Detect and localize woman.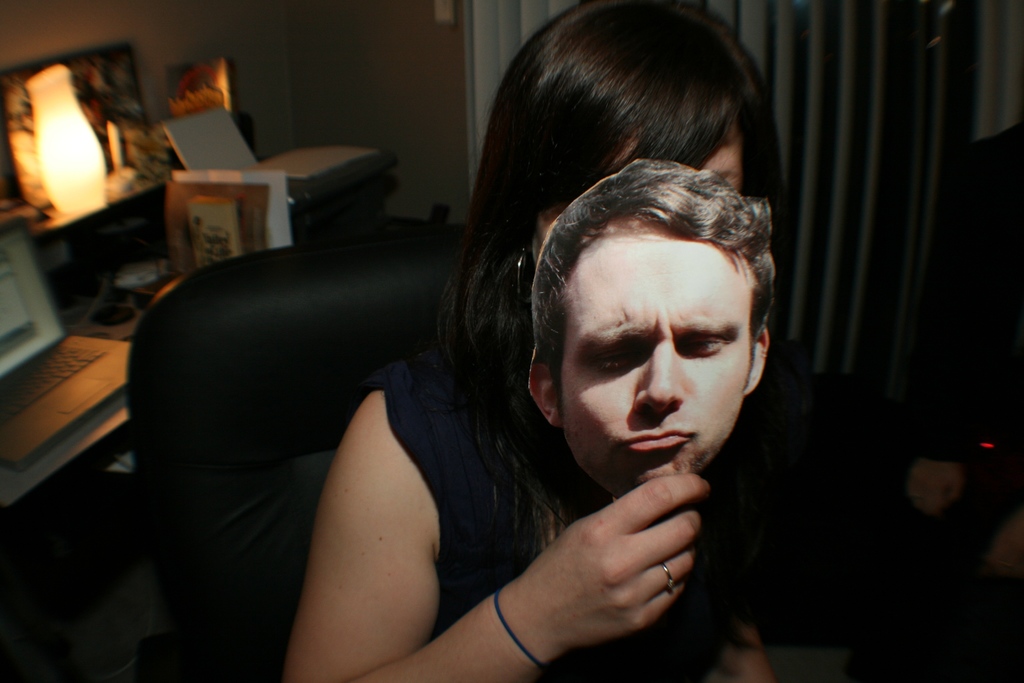
Localized at left=319, top=21, right=824, bottom=680.
